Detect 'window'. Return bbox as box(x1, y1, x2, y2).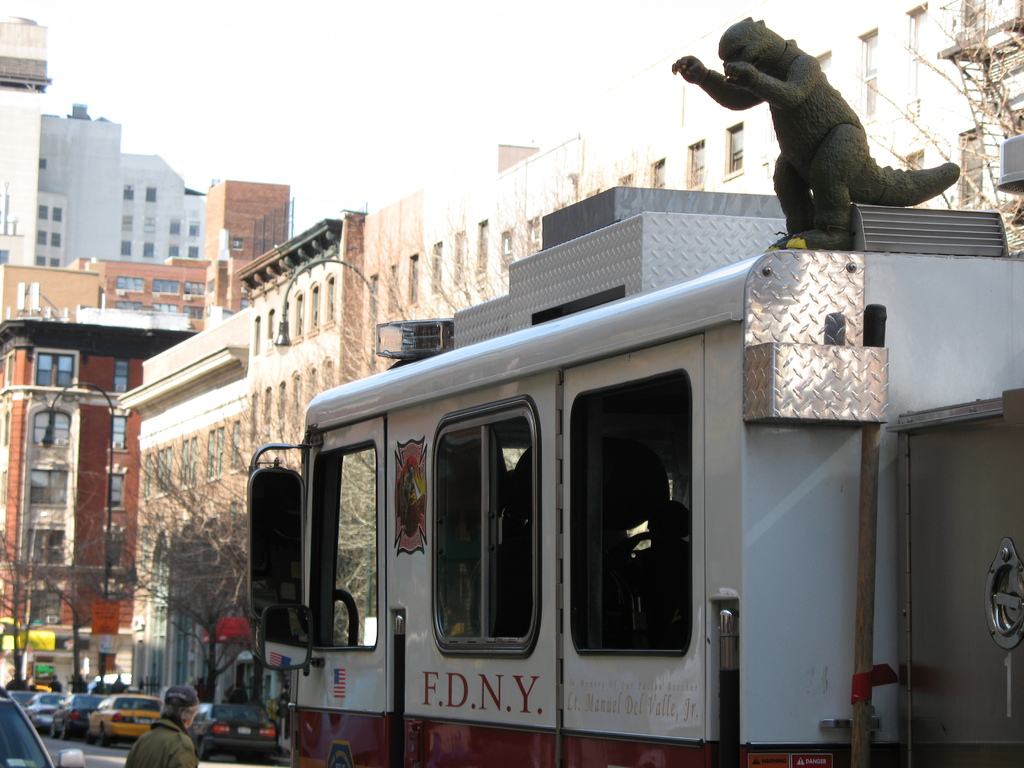
box(150, 278, 181, 300).
